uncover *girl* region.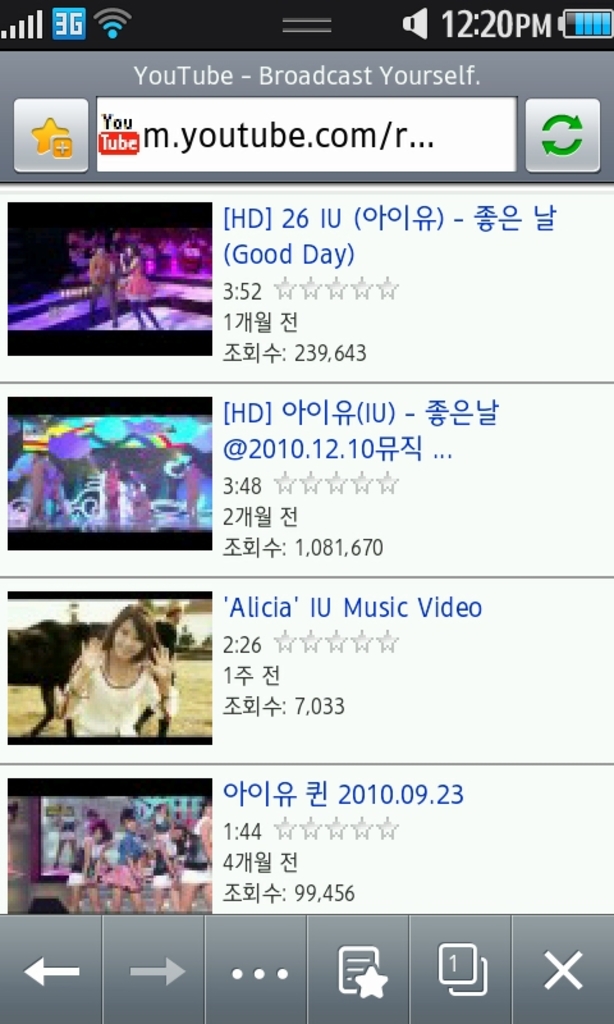
Uncovered: {"left": 119, "top": 242, "right": 164, "bottom": 328}.
